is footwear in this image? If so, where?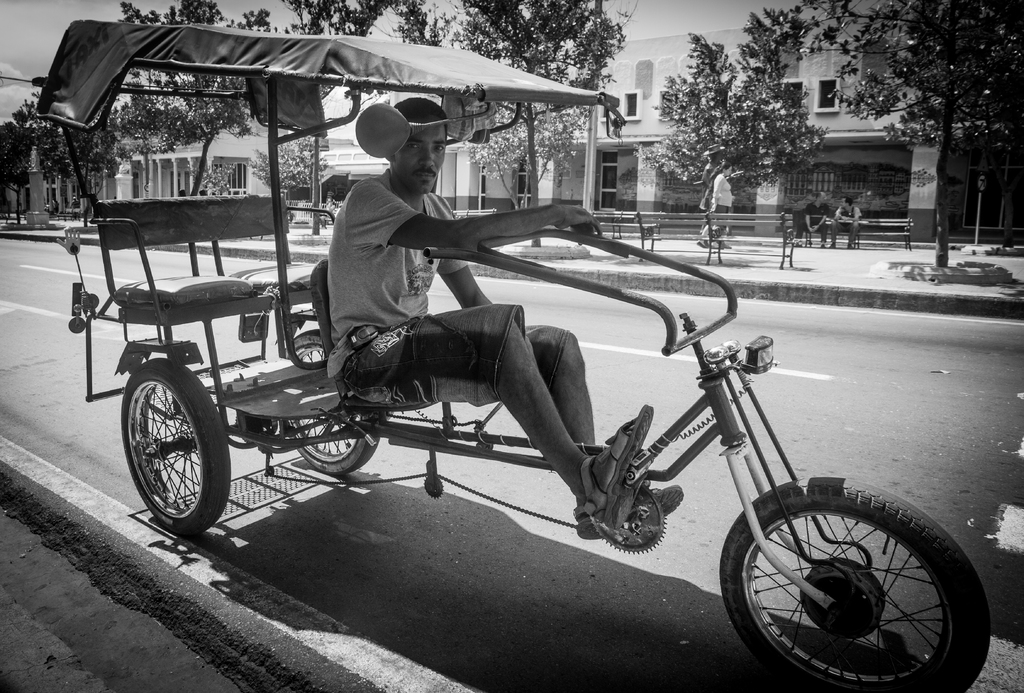
Yes, at bbox(712, 239, 717, 248).
